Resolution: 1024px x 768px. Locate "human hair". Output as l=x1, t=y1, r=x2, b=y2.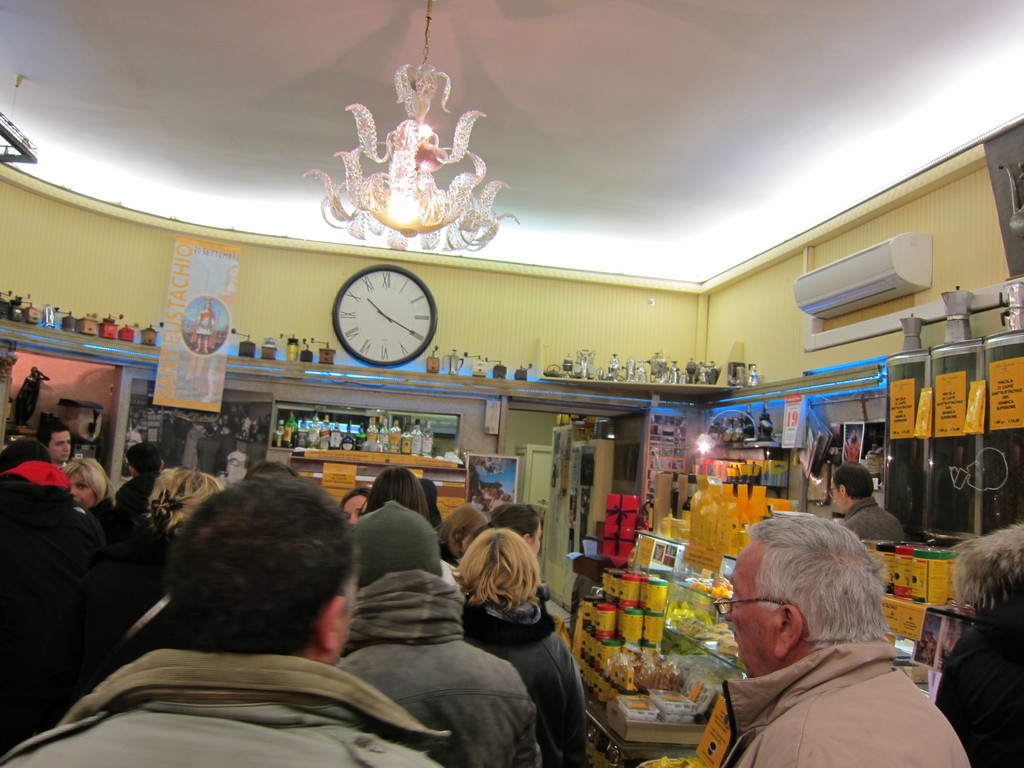
l=829, t=461, r=876, b=501.
